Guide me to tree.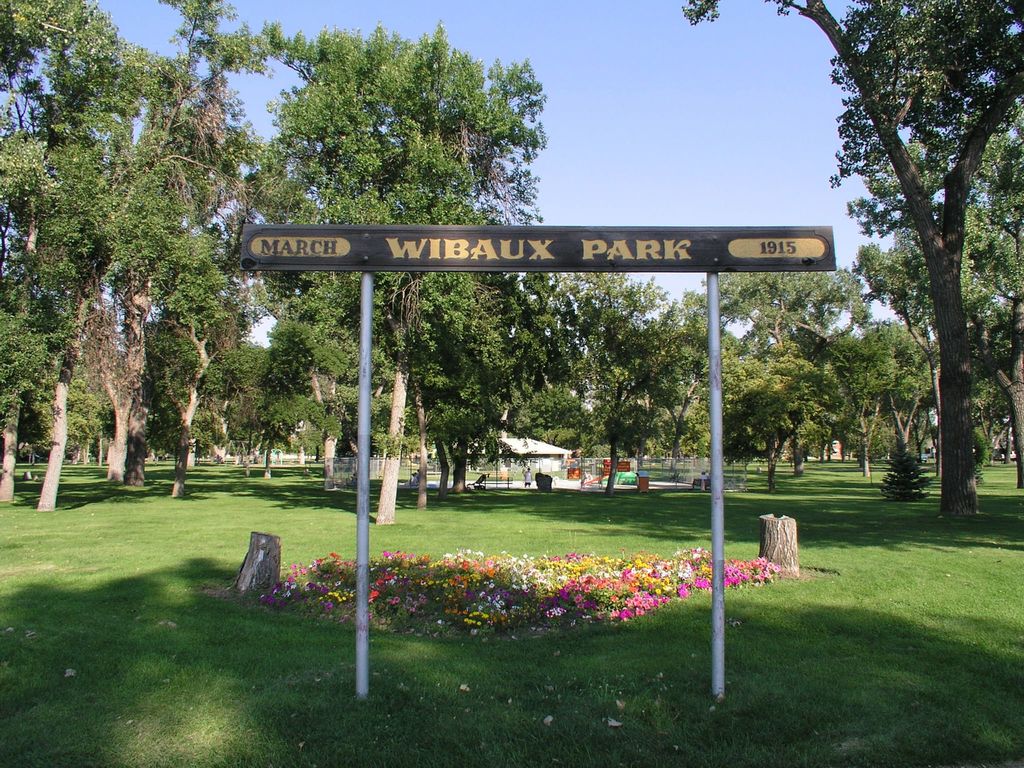
Guidance: [x1=671, y1=0, x2=1023, y2=523].
